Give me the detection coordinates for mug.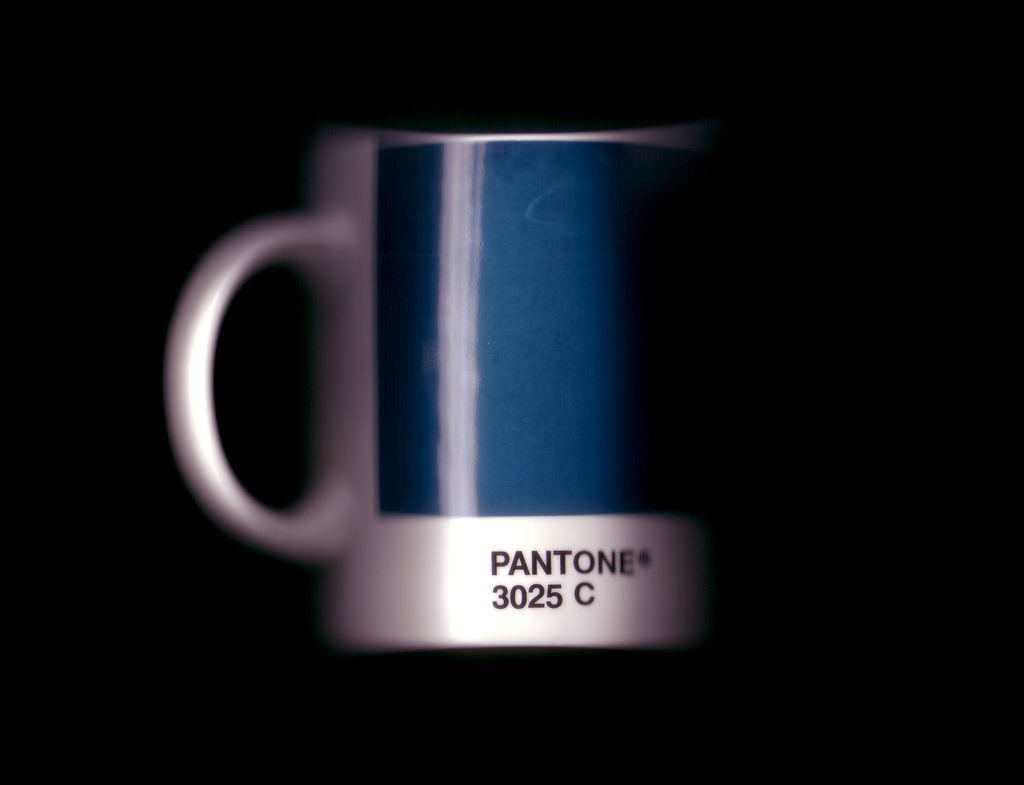
box(161, 126, 696, 652).
